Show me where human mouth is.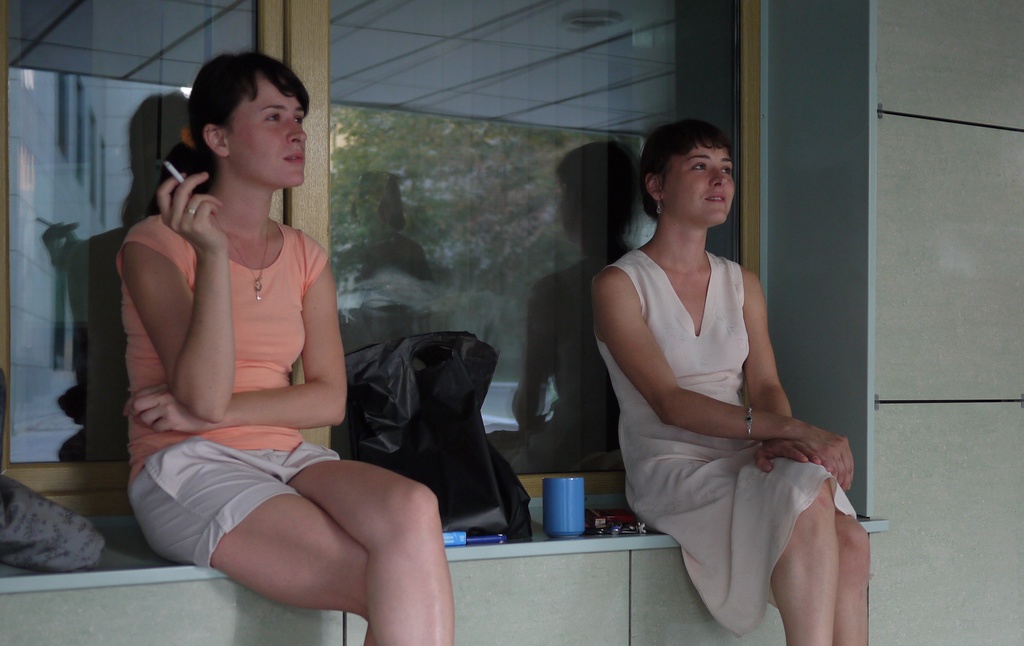
human mouth is at BBox(278, 153, 310, 166).
